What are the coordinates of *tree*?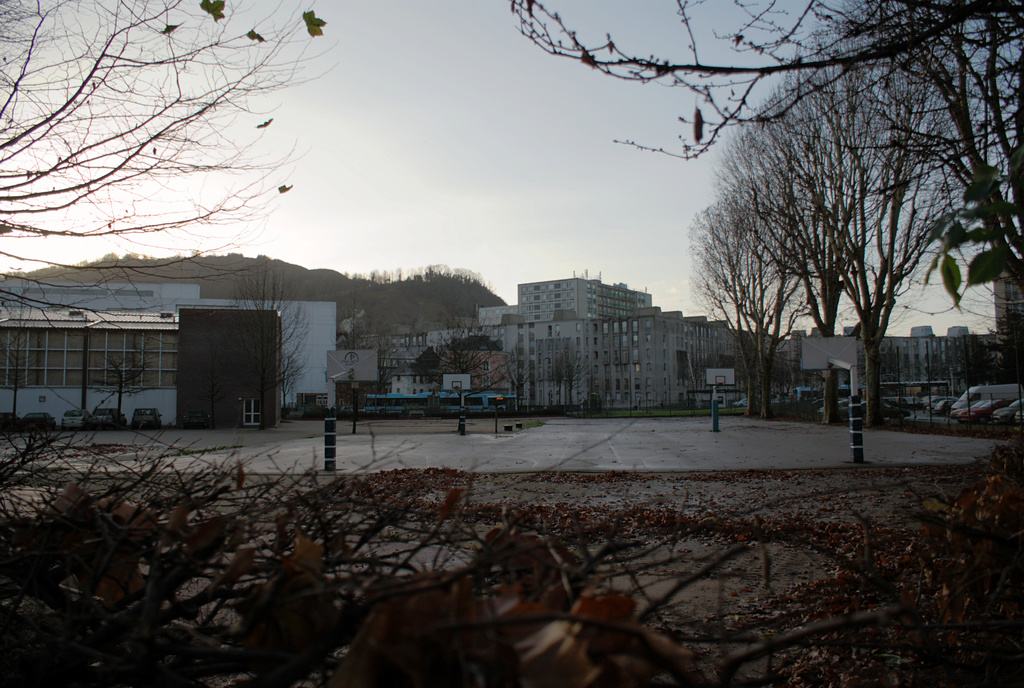
region(0, 0, 344, 321).
